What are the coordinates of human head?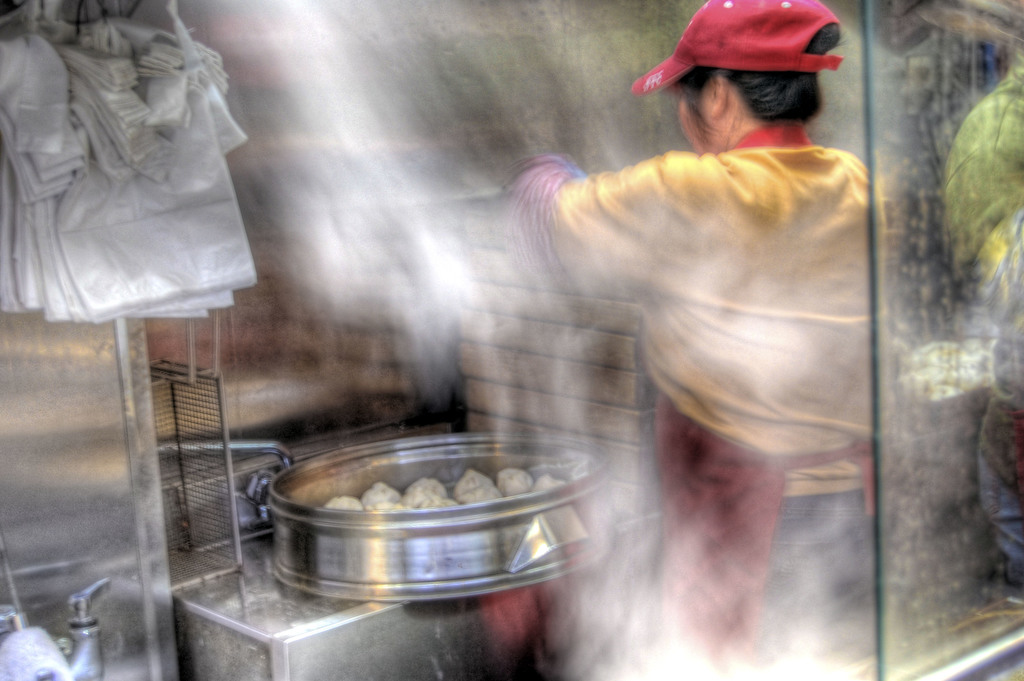
(627,0,851,155).
